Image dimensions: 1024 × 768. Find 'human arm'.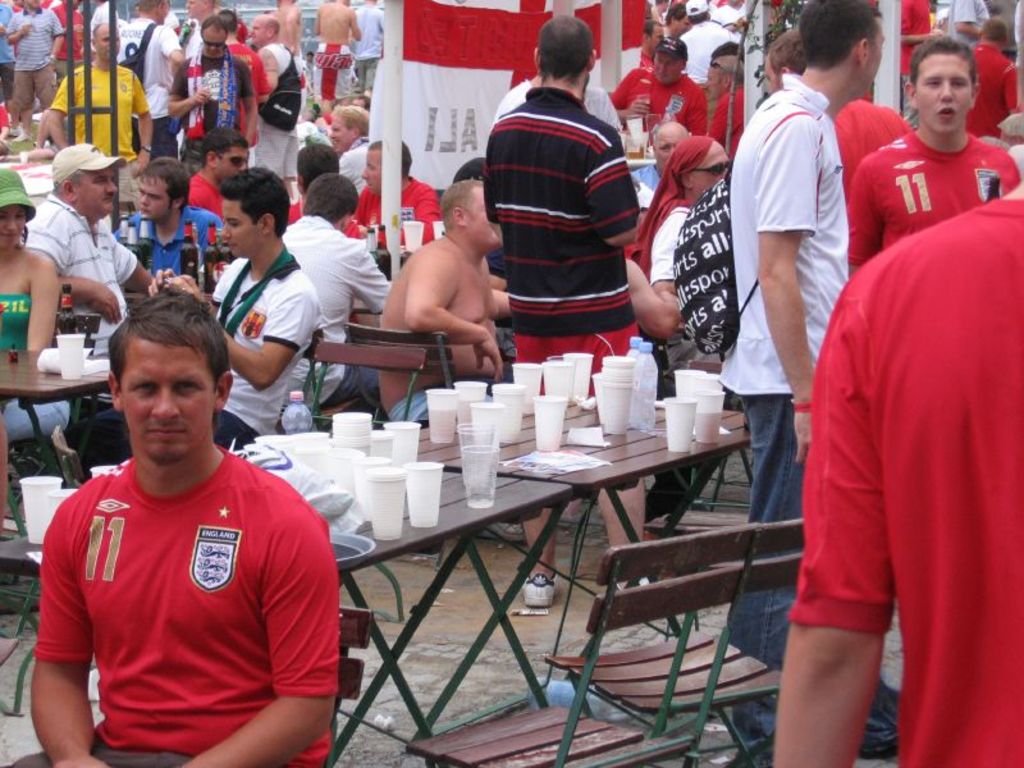
x1=32, y1=498, x2=110, y2=767.
